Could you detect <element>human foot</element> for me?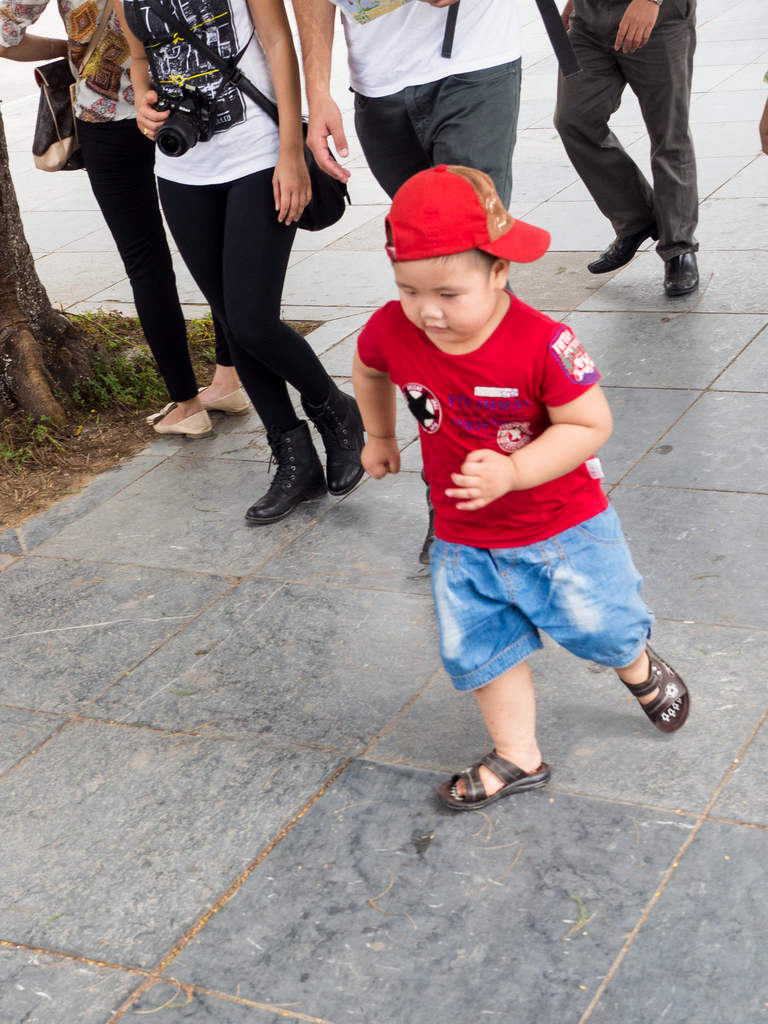
Detection result: [x1=620, y1=652, x2=660, y2=706].
